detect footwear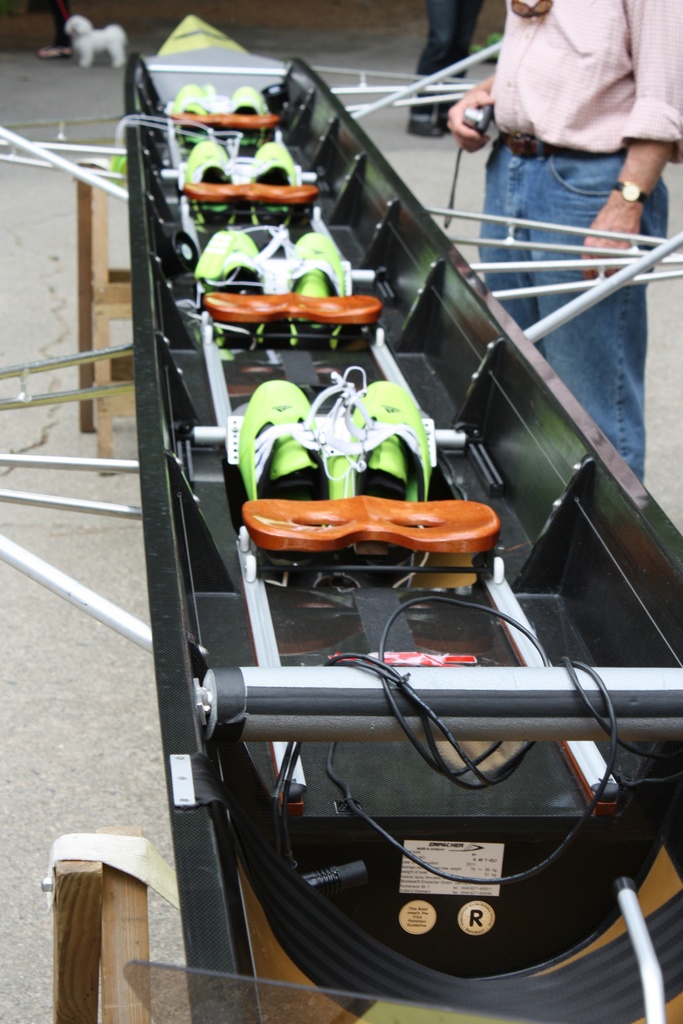
pyautogui.locateOnScreen(283, 232, 351, 351)
